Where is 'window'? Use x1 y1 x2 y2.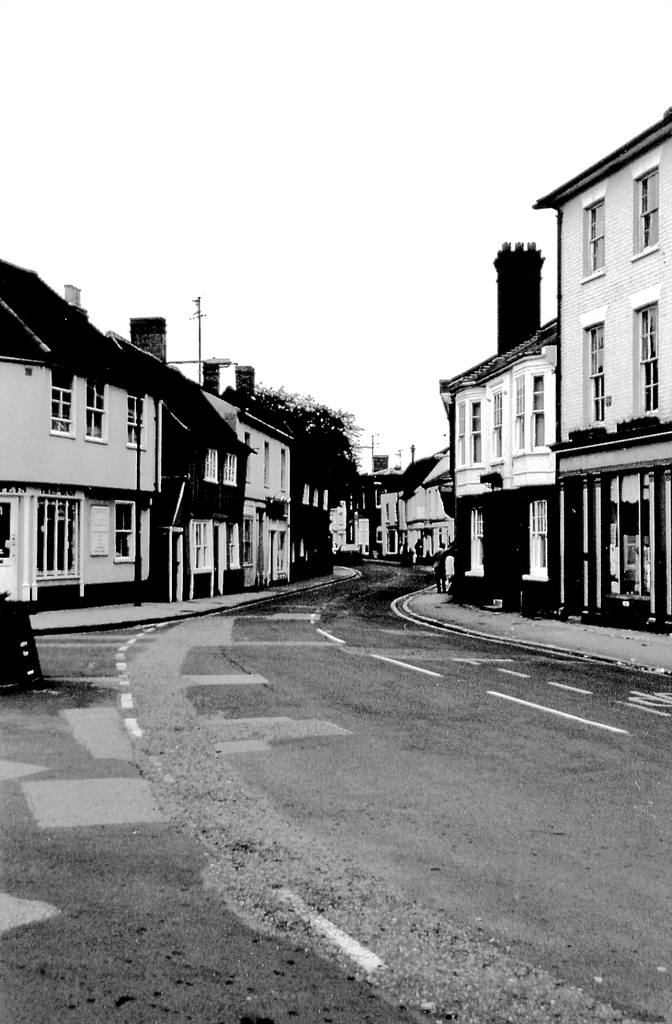
220 458 240 489.
